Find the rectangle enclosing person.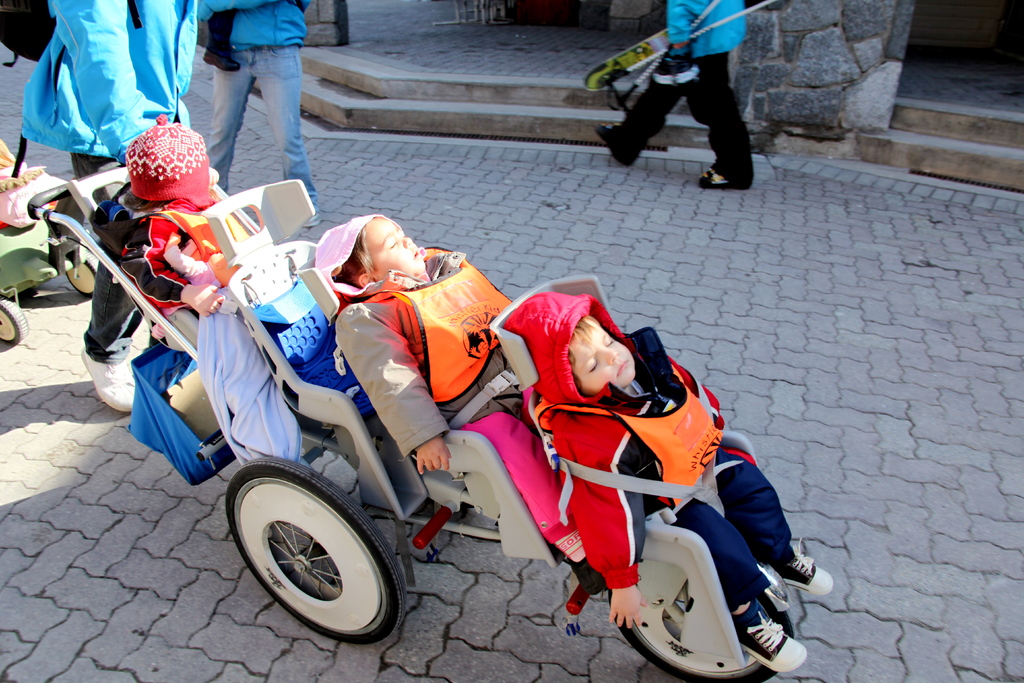
Rect(0, 0, 196, 412).
